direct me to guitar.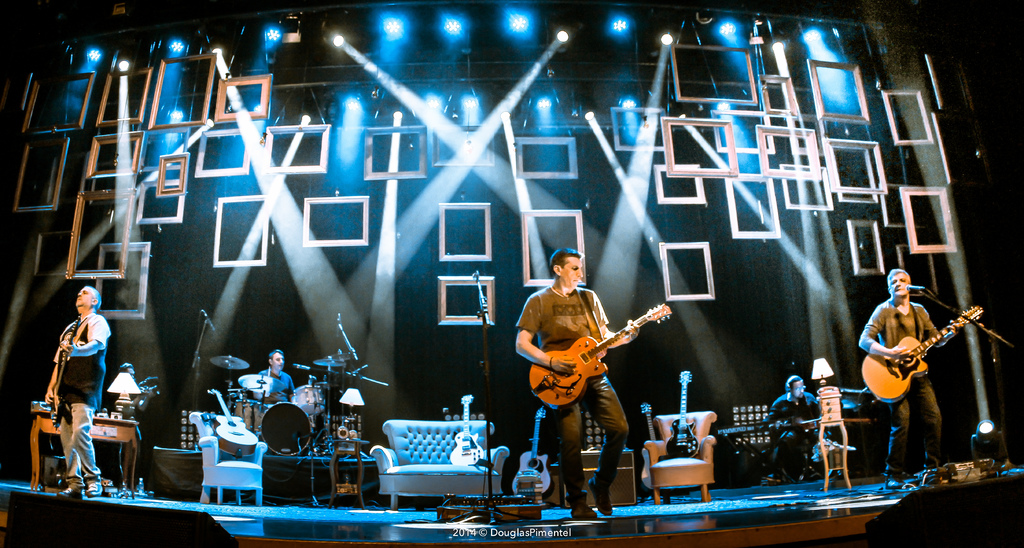
Direction: locate(45, 309, 74, 434).
